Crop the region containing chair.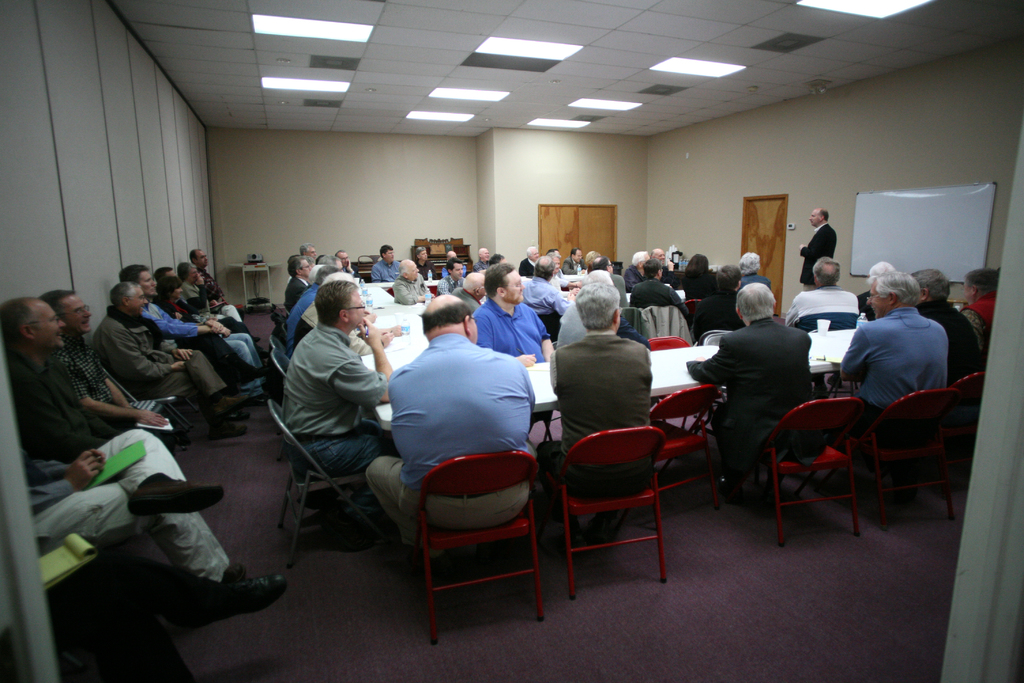
Crop region: locate(94, 349, 200, 436).
